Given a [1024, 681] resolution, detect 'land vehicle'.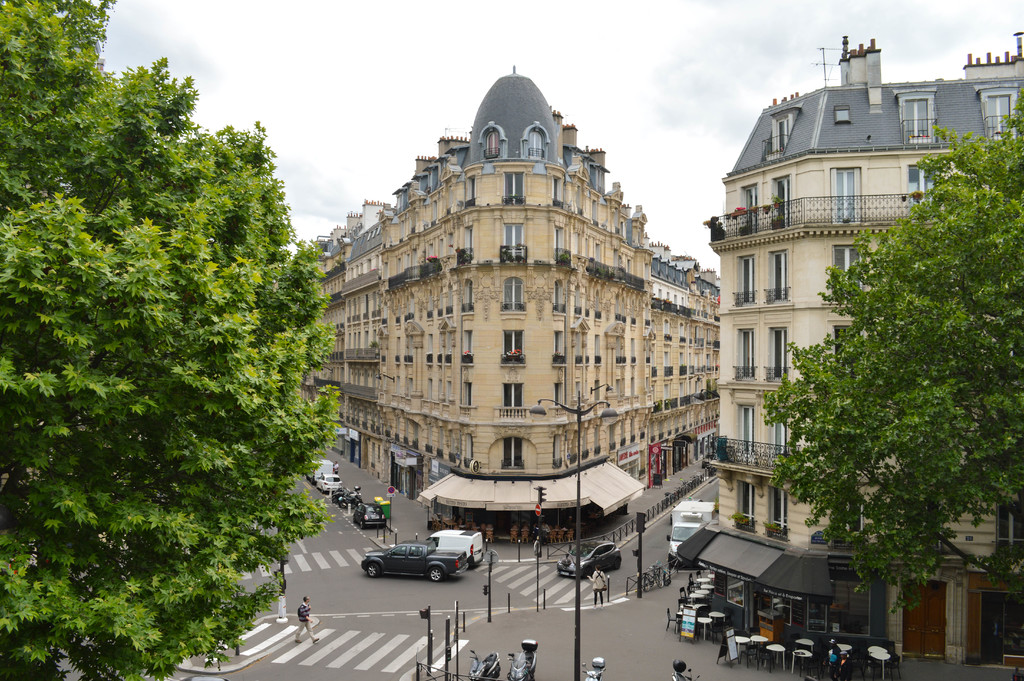
bbox=[641, 565, 666, 587].
